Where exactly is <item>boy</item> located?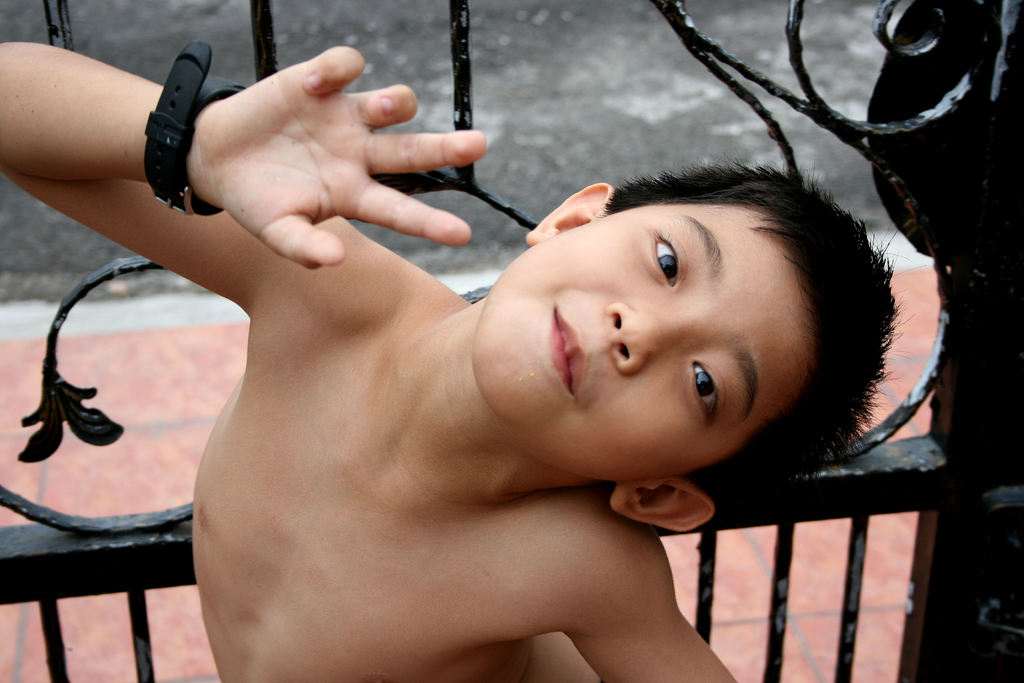
Its bounding box is [x1=0, y1=39, x2=930, y2=682].
